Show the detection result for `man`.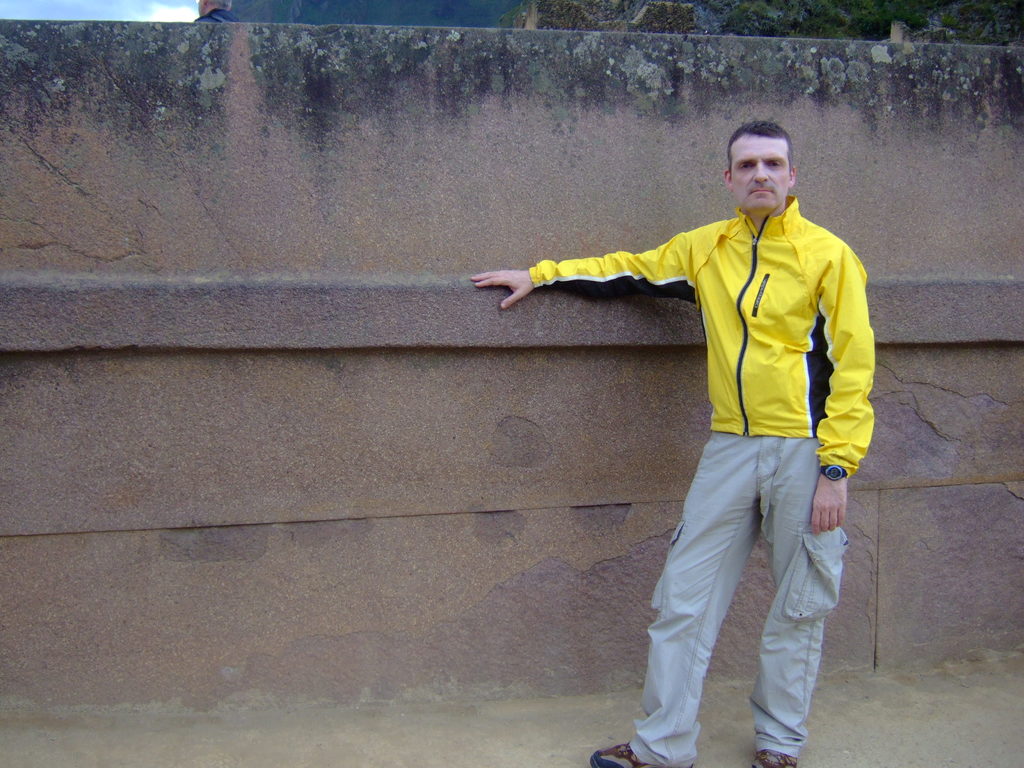
{"left": 542, "top": 106, "right": 893, "bottom": 756}.
